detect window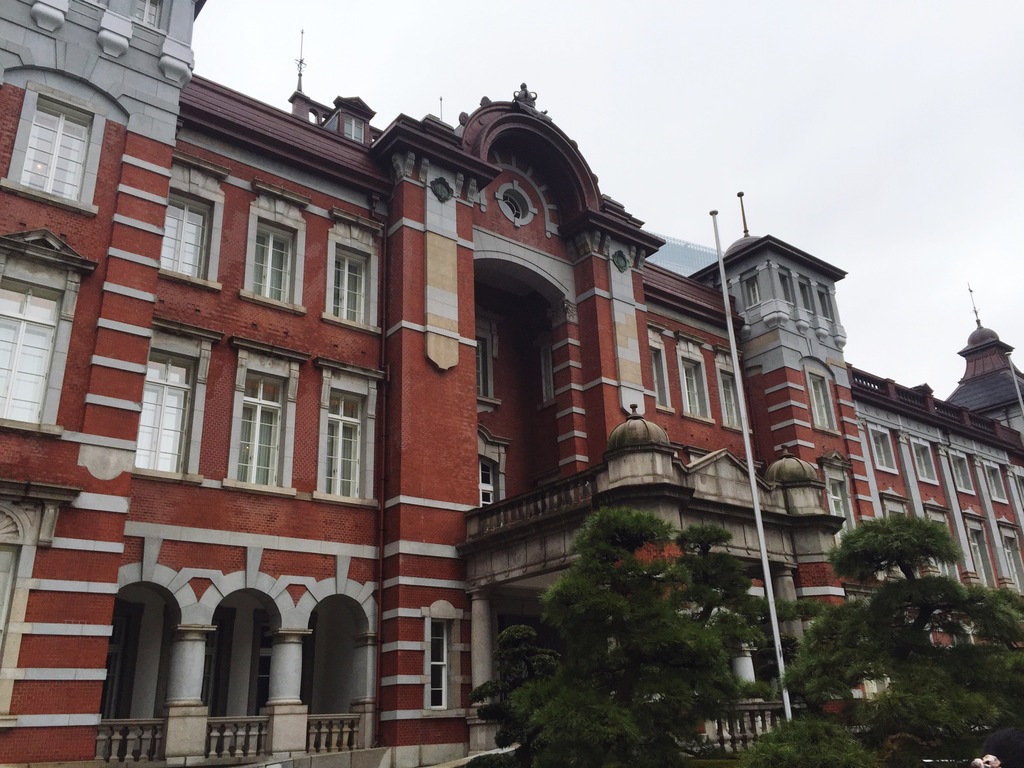
(left=239, top=177, right=308, bottom=314)
